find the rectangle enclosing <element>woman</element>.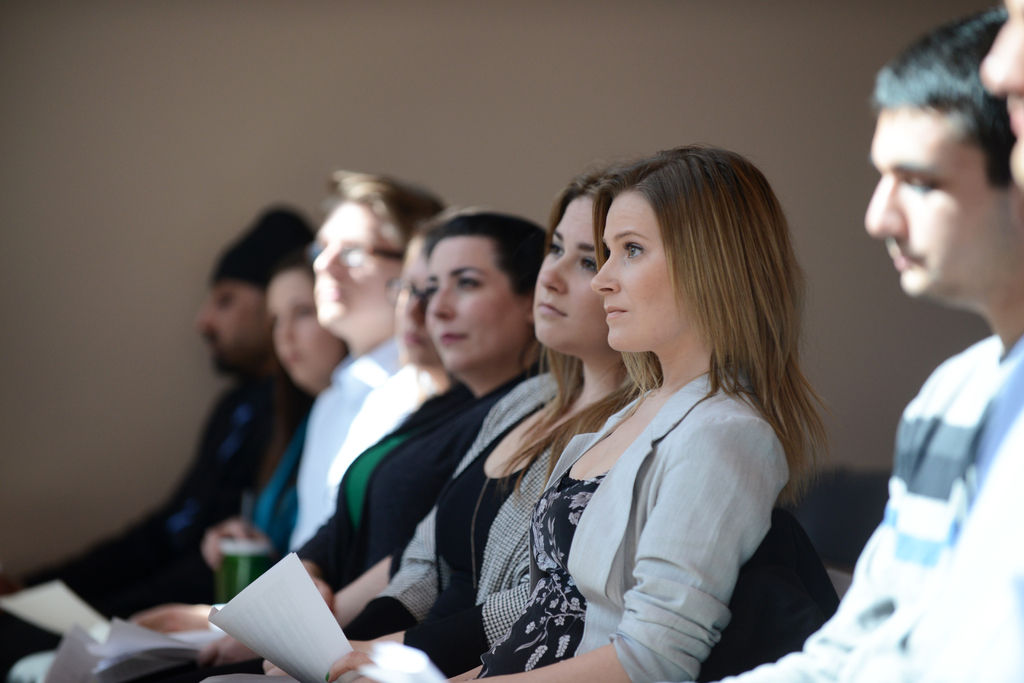
131 214 582 682.
